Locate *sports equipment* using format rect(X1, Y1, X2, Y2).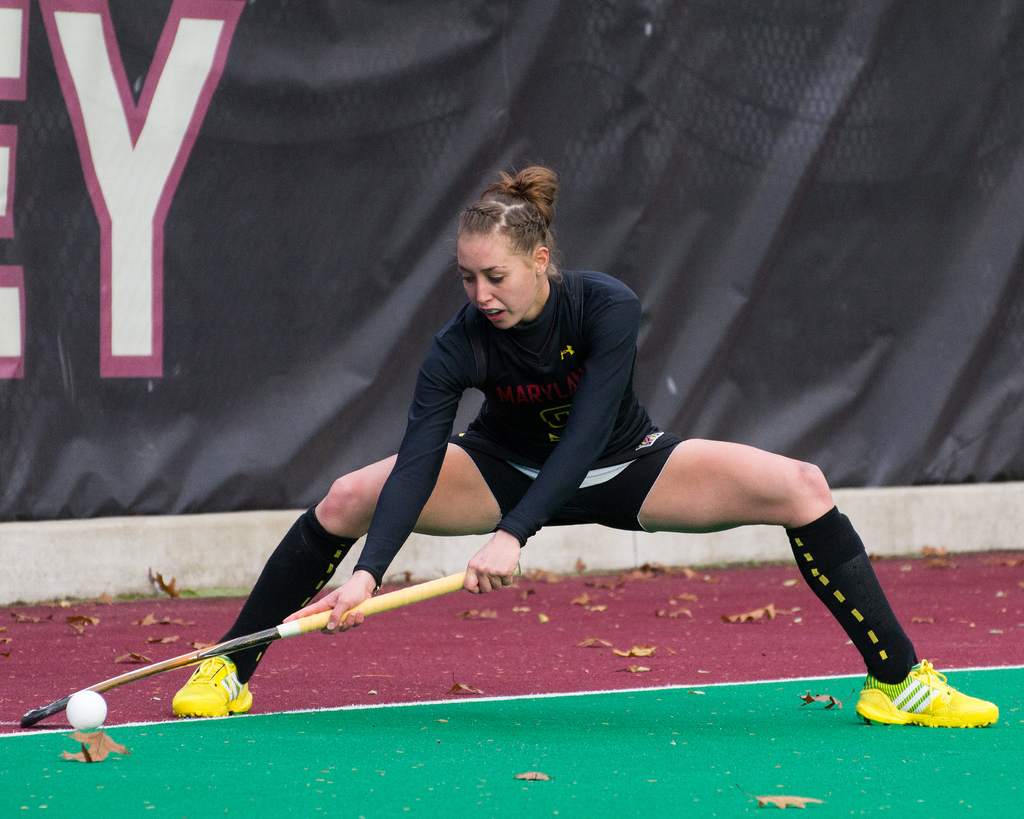
rect(65, 692, 108, 730).
